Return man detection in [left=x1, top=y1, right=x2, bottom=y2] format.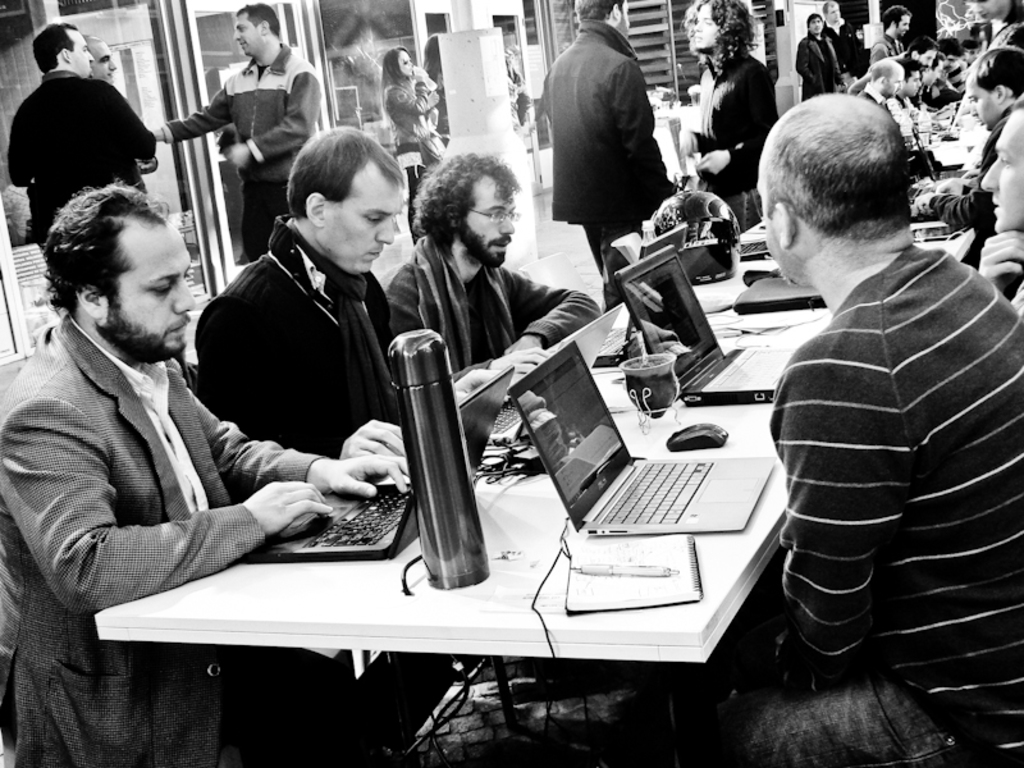
[left=908, top=51, right=1023, bottom=236].
